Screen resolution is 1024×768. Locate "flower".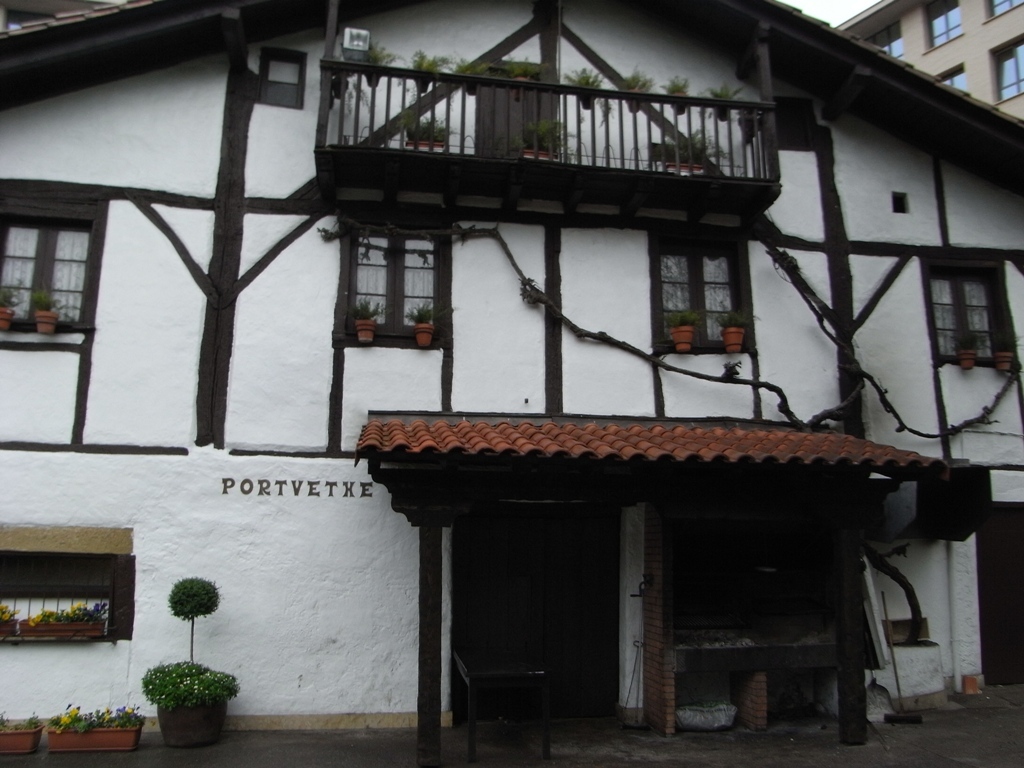
left=68, top=599, right=84, bottom=616.
